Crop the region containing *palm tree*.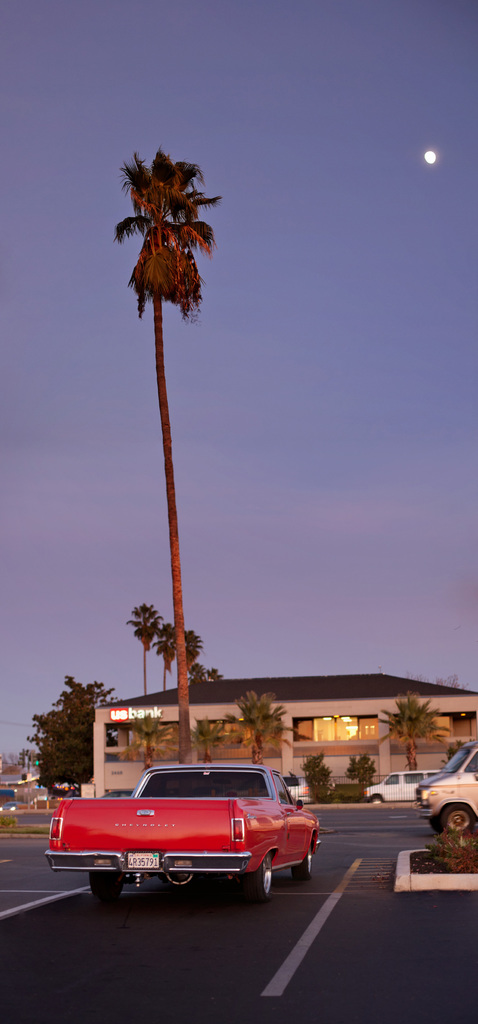
Crop region: box=[109, 151, 223, 797].
